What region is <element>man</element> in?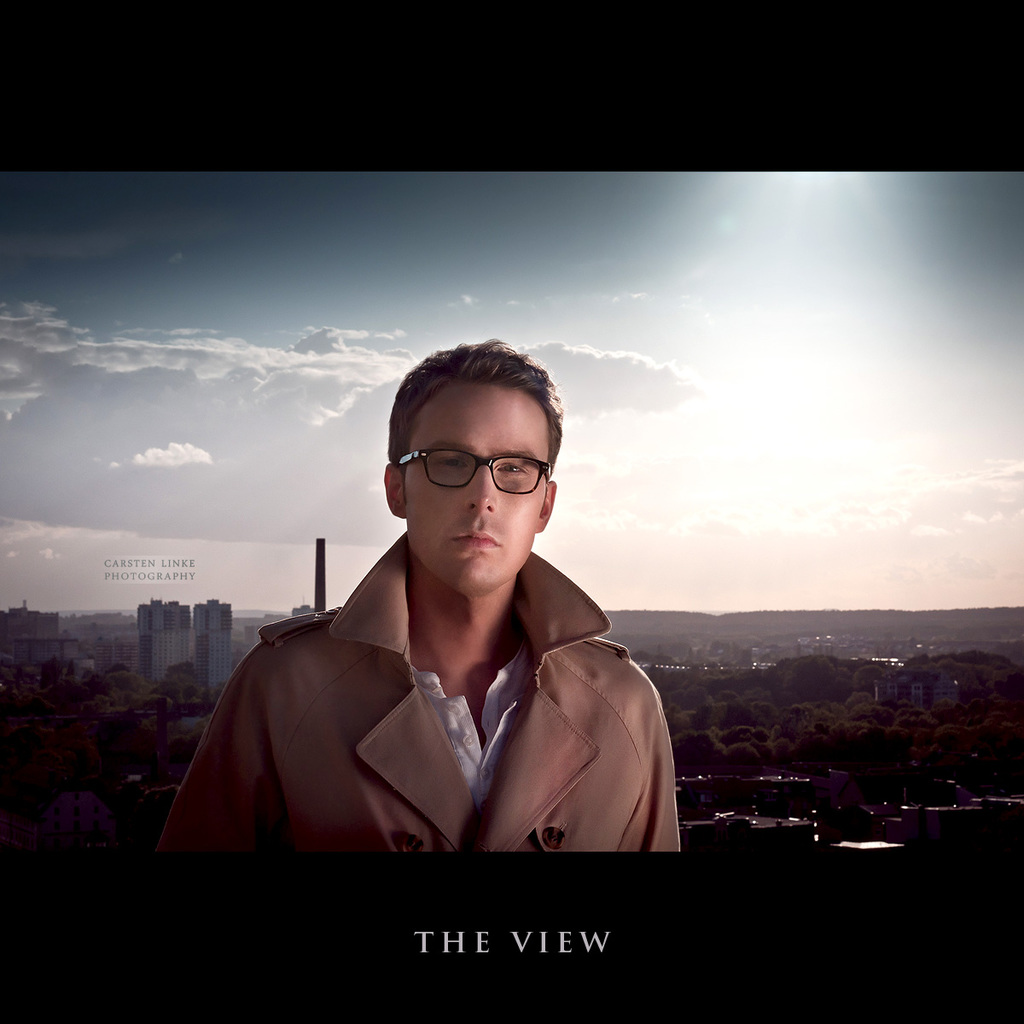
bbox(148, 339, 684, 850).
